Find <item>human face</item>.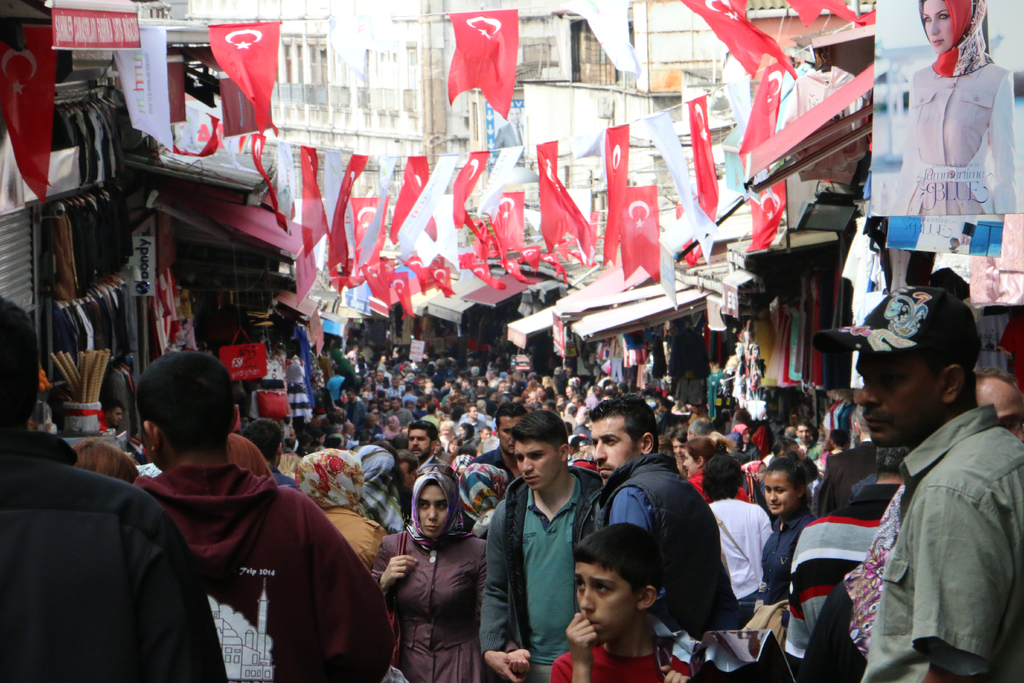
{"left": 979, "top": 379, "right": 1023, "bottom": 441}.
